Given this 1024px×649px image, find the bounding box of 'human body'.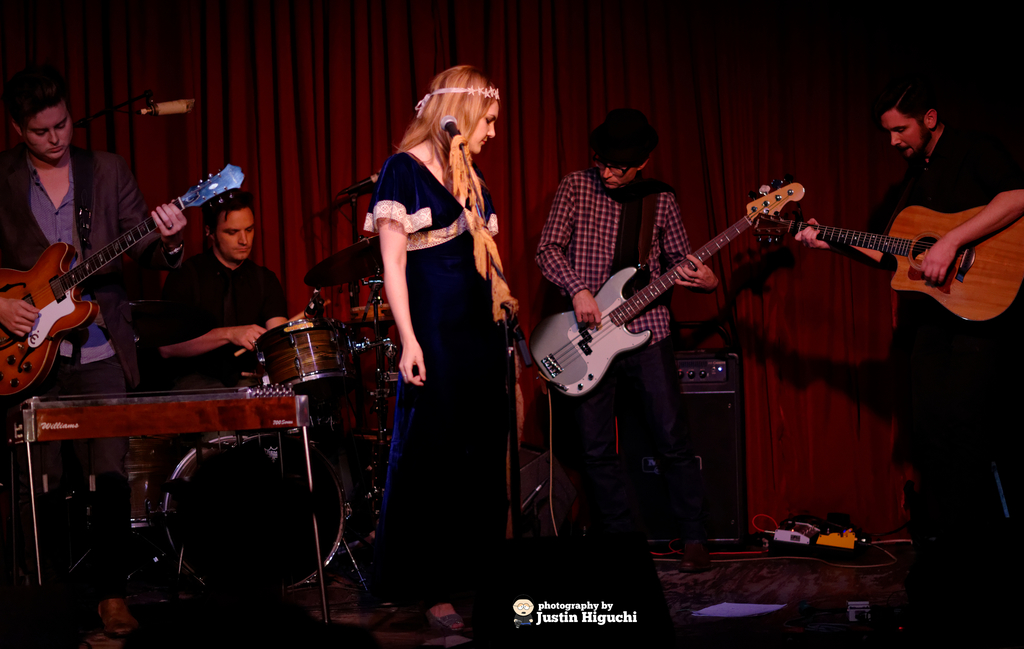
[534,104,723,579].
